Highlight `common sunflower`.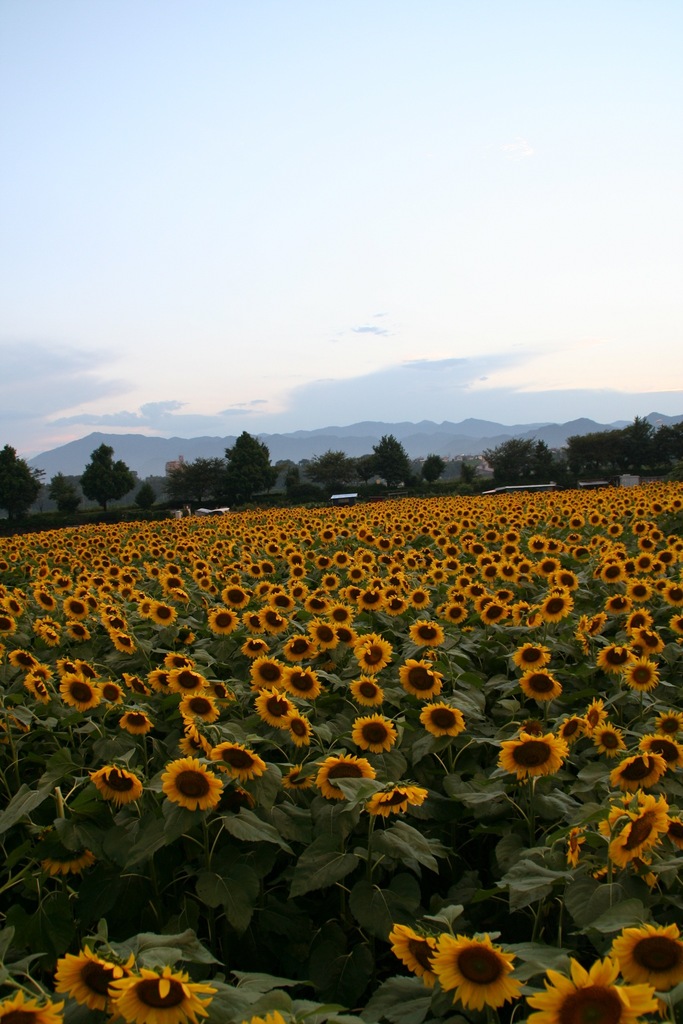
Highlighted region: [x1=0, y1=993, x2=72, y2=1023].
